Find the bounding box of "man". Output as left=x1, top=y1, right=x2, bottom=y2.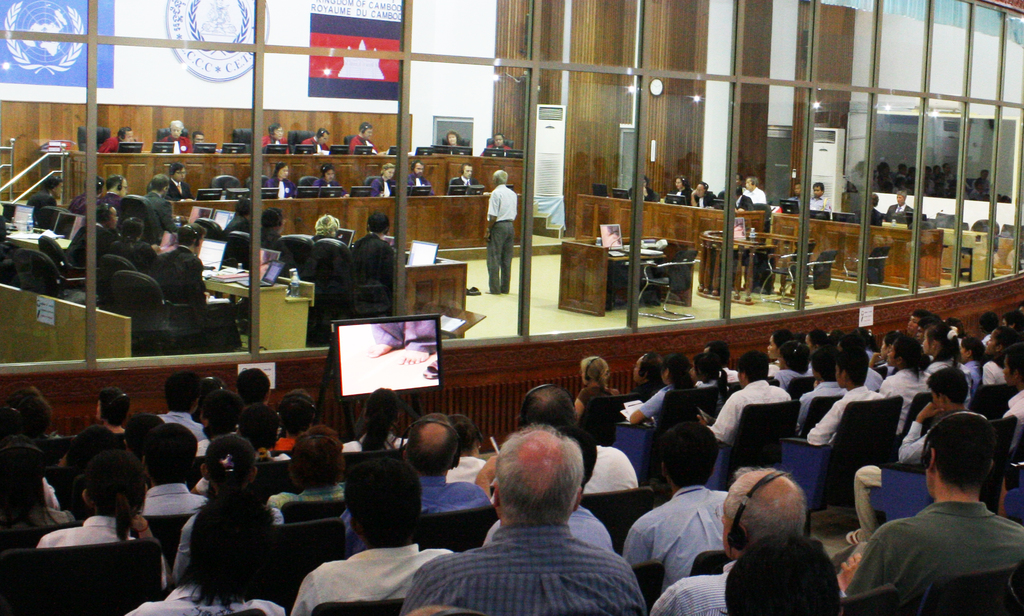
left=162, top=369, right=211, bottom=445.
